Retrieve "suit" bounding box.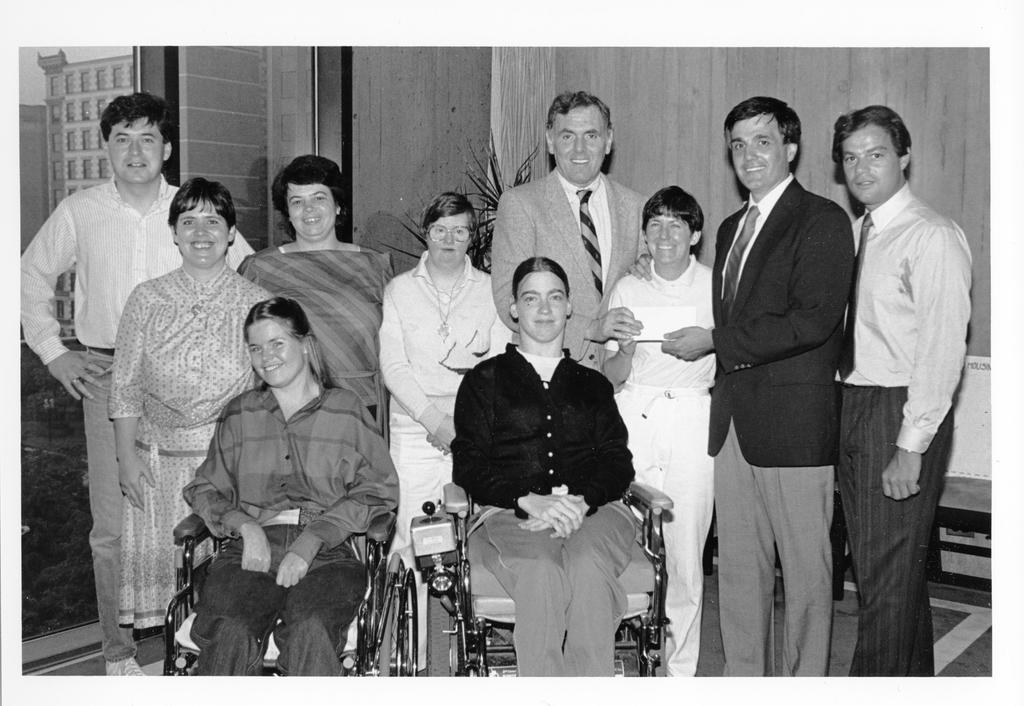
Bounding box: (486,165,653,369).
